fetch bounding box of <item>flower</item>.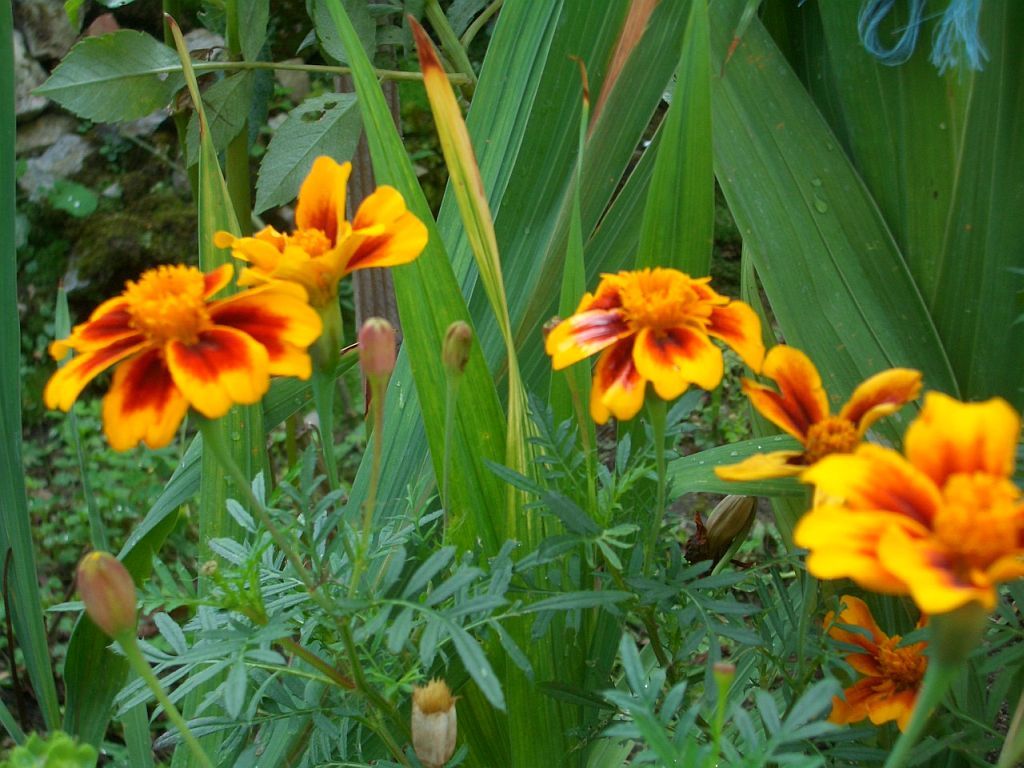
Bbox: detection(543, 265, 775, 424).
